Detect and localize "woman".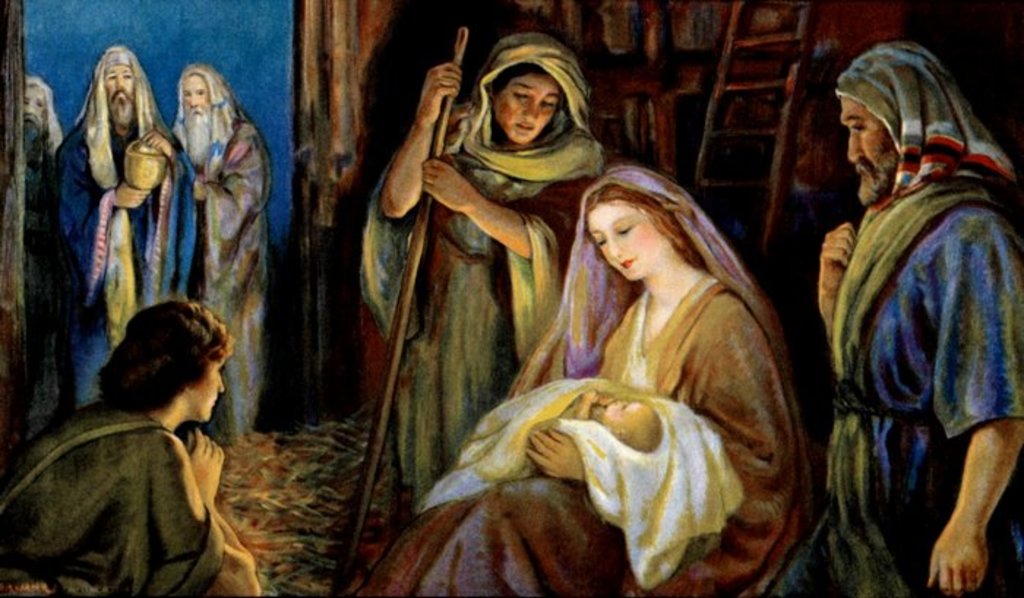
Localized at pyautogui.locateOnScreen(0, 298, 259, 597).
